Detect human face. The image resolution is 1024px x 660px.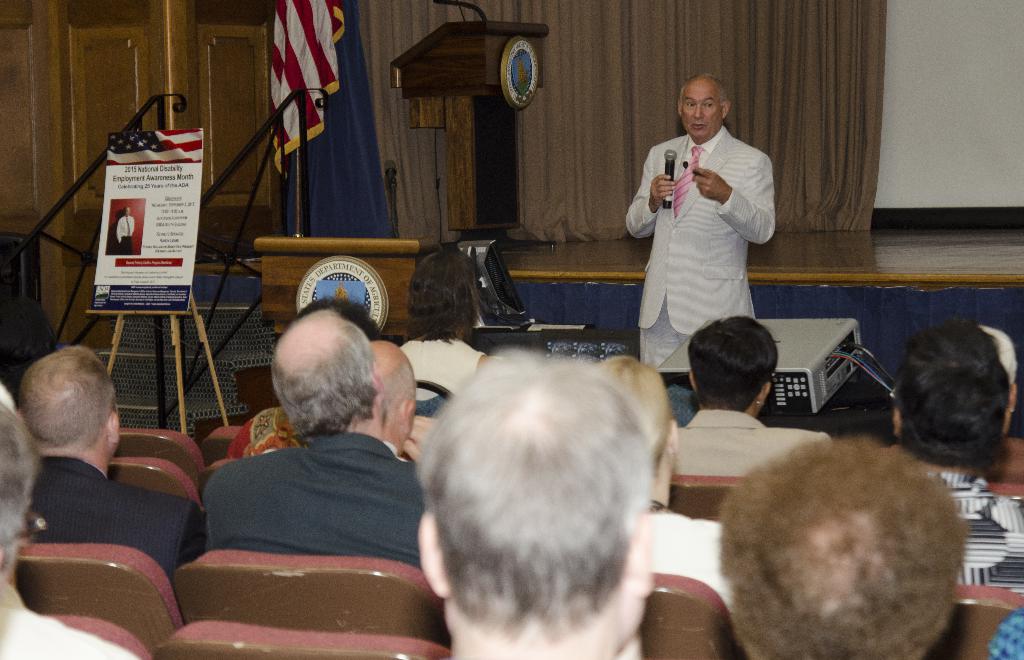
{"x1": 678, "y1": 85, "x2": 724, "y2": 141}.
